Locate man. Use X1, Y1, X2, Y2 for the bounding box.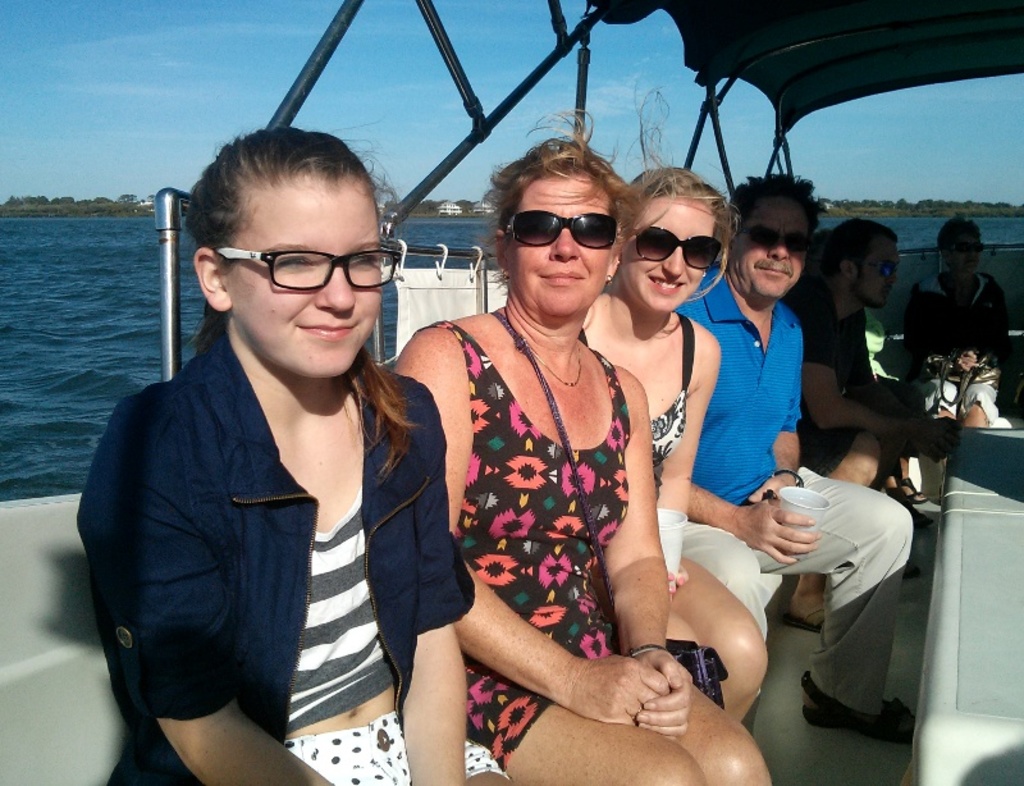
672, 166, 914, 759.
